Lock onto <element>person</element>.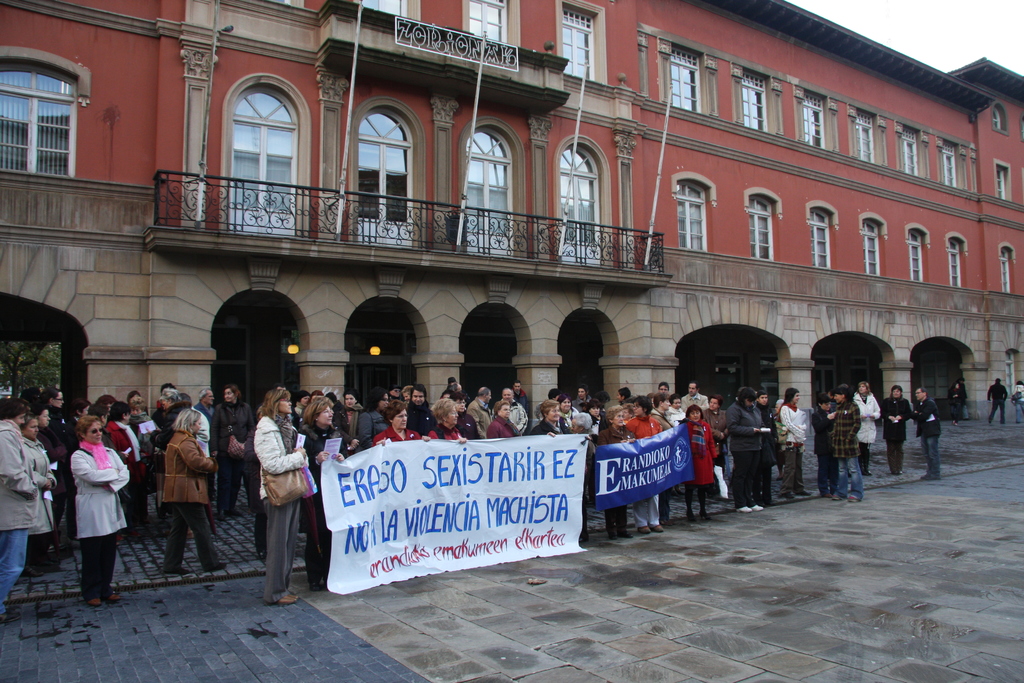
Locked: region(535, 389, 557, 415).
